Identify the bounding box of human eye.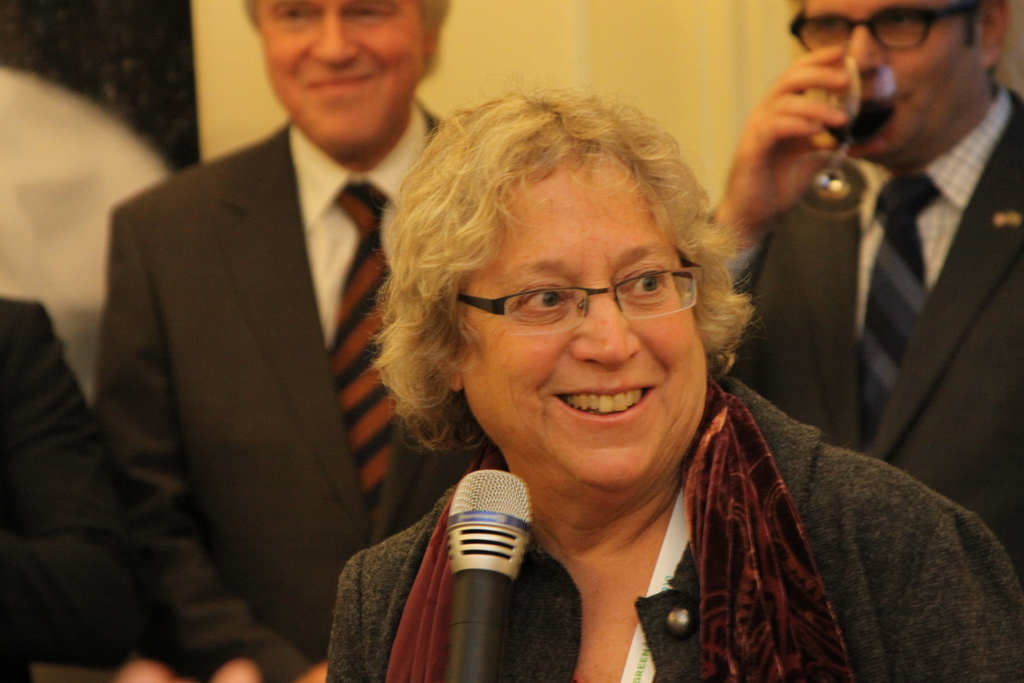
(810, 11, 849, 36).
